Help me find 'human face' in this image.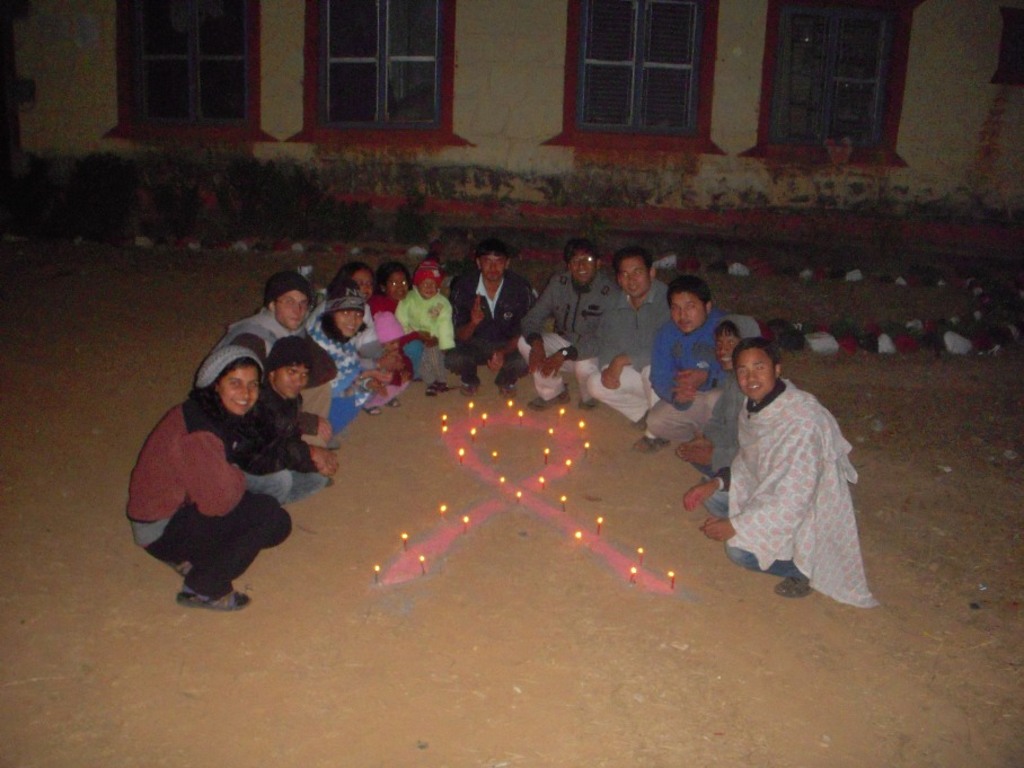
Found it: x1=386, y1=271, x2=407, y2=302.
